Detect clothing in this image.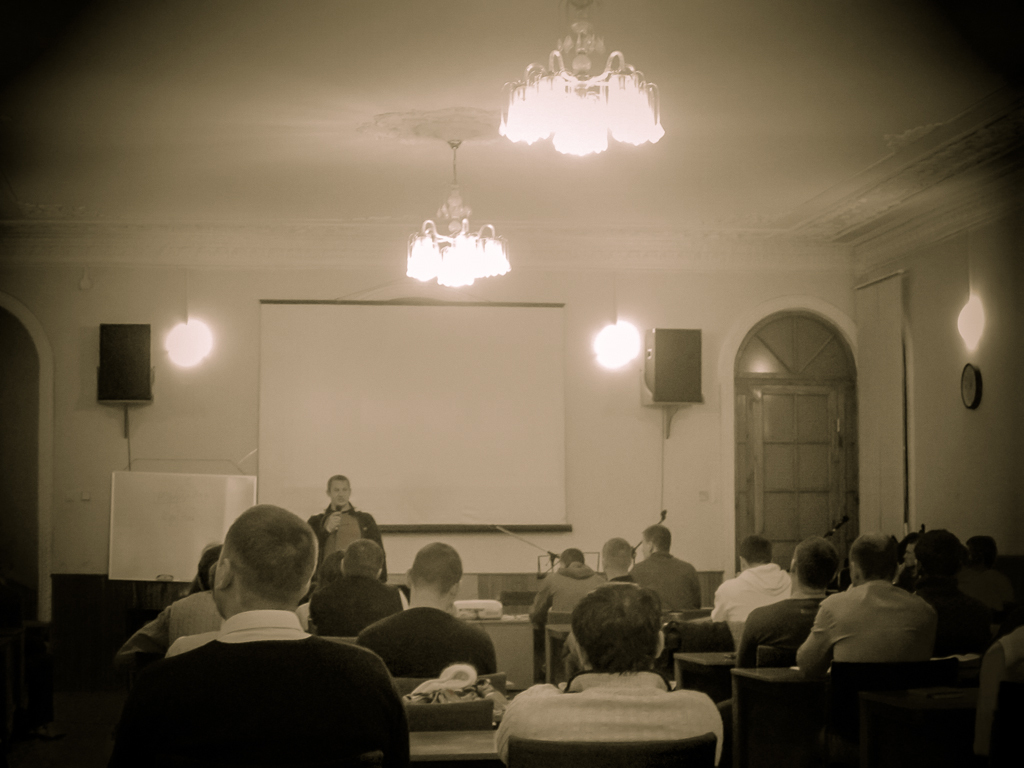
Detection: Rect(969, 618, 1023, 767).
